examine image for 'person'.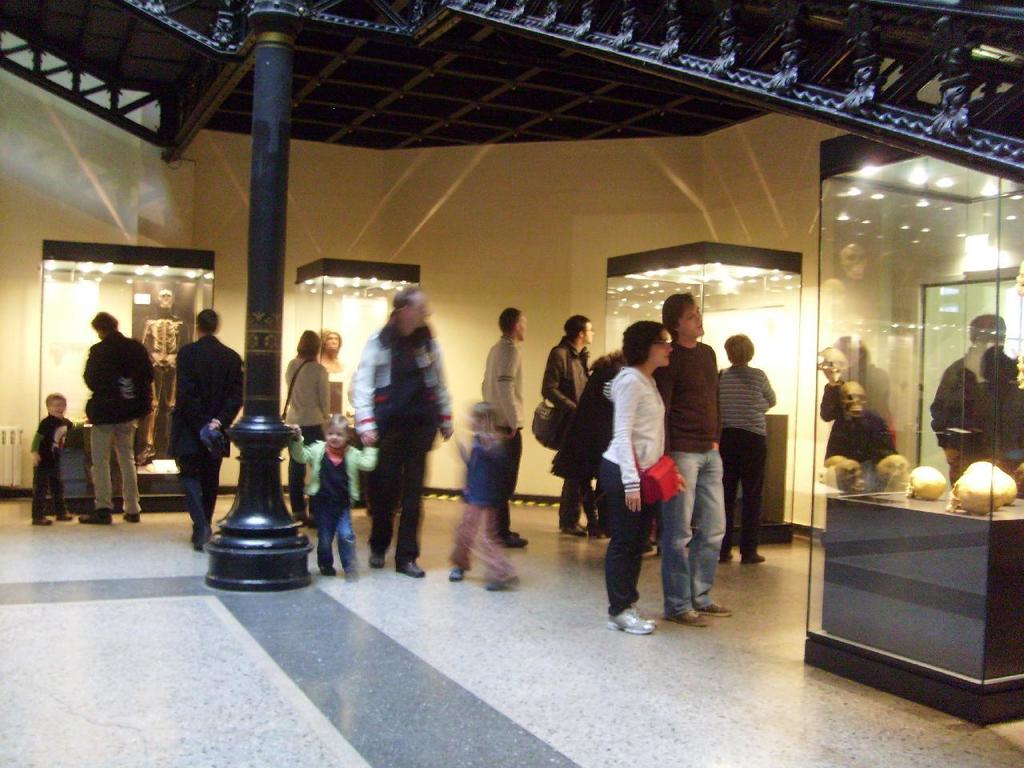
Examination result: l=601, t=320, r=670, b=632.
